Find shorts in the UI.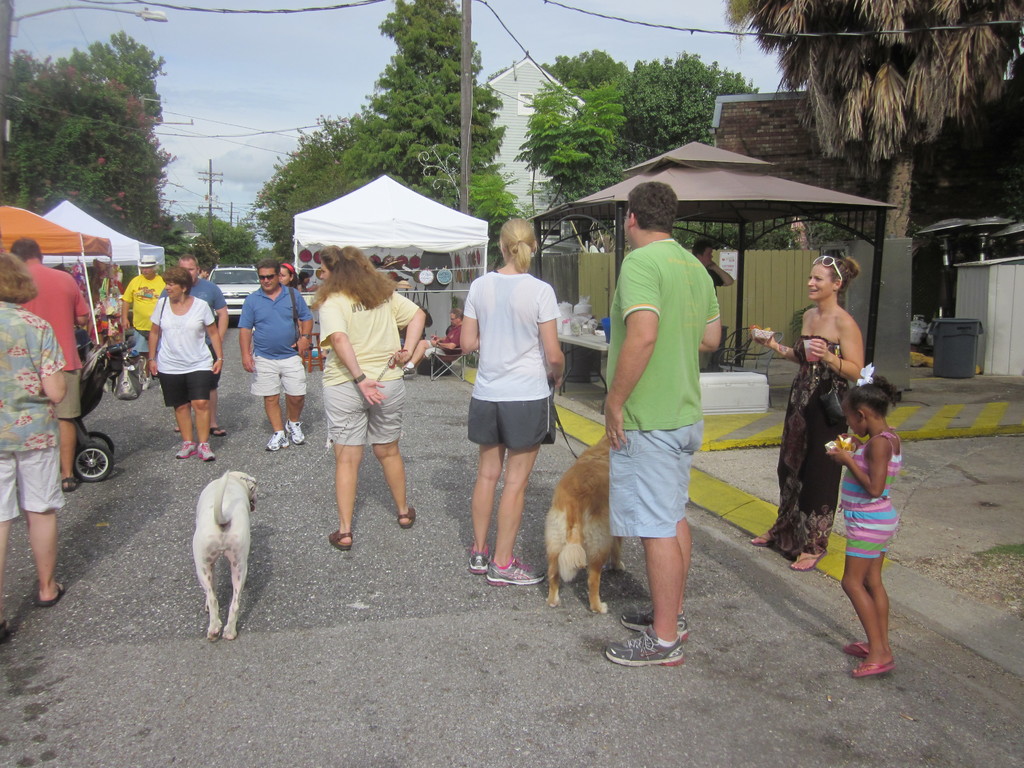
UI element at <bbox>134, 329, 153, 356</bbox>.
